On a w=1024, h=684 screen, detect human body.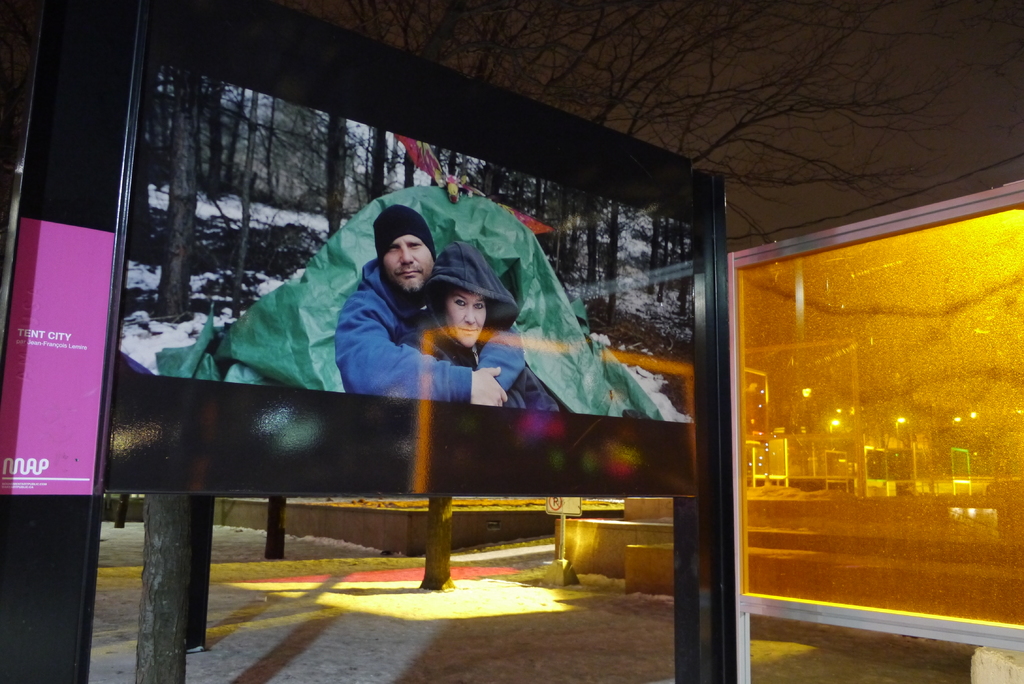
rect(344, 200, 522, 407).
